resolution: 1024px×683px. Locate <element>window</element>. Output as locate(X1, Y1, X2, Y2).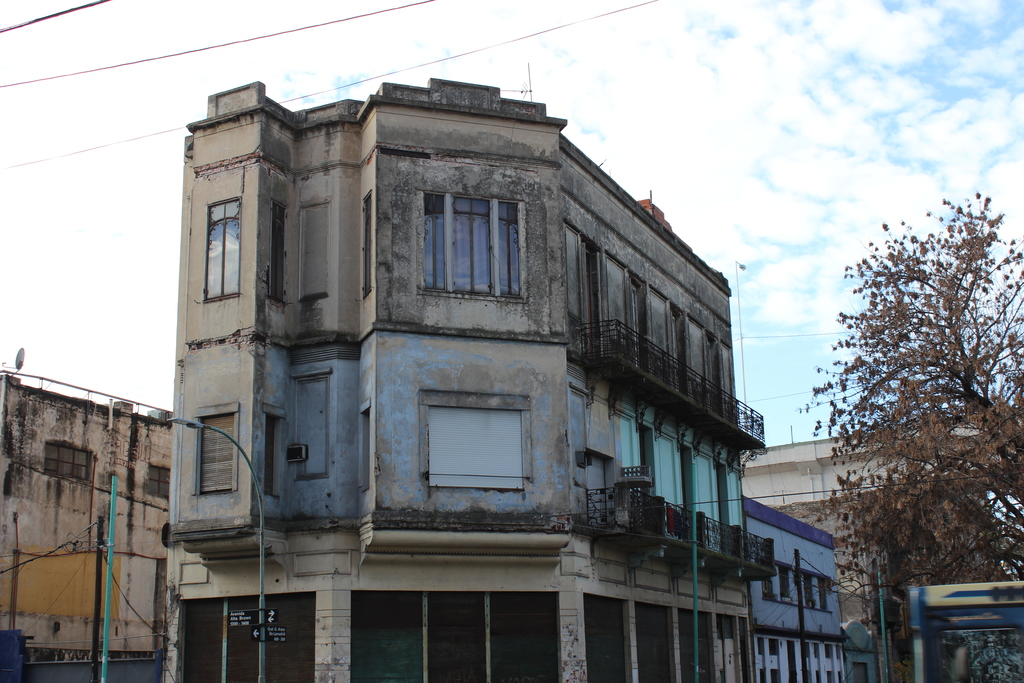
locate(202, 201, 240, 299).
